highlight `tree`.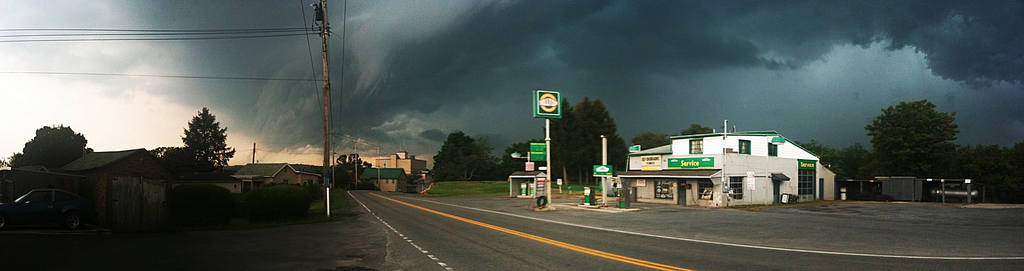
Highlighted region: (left=540, top=95, right=633, bottom=185).
